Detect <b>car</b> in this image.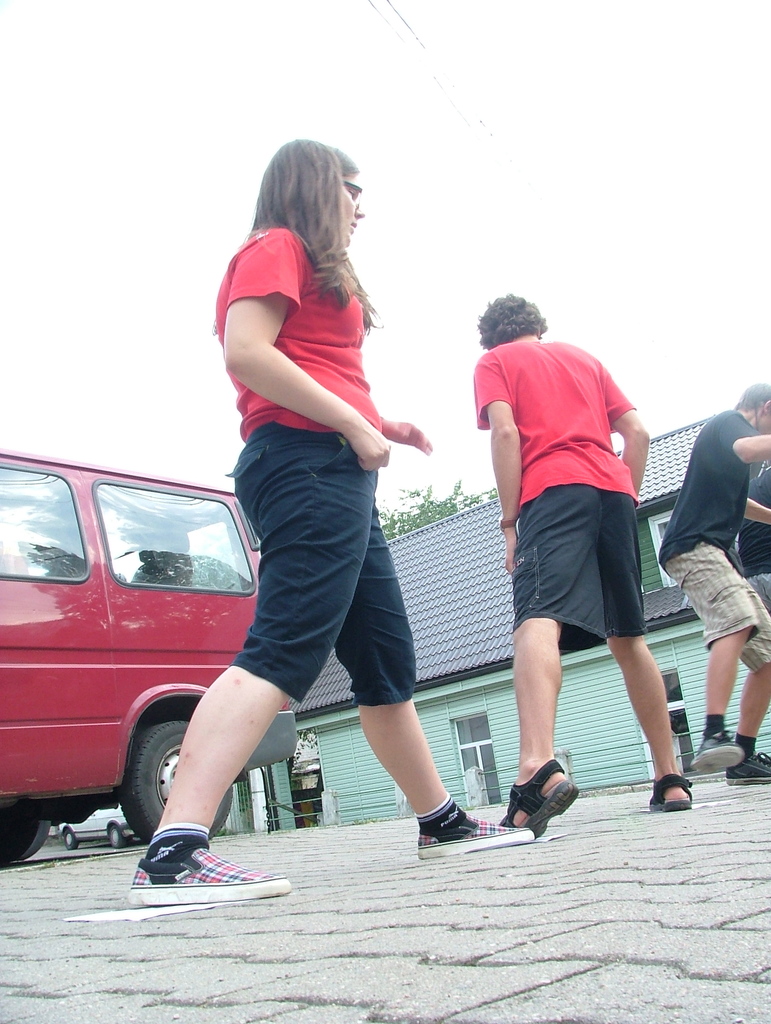
Detection: 0, 442, 308, 868.
